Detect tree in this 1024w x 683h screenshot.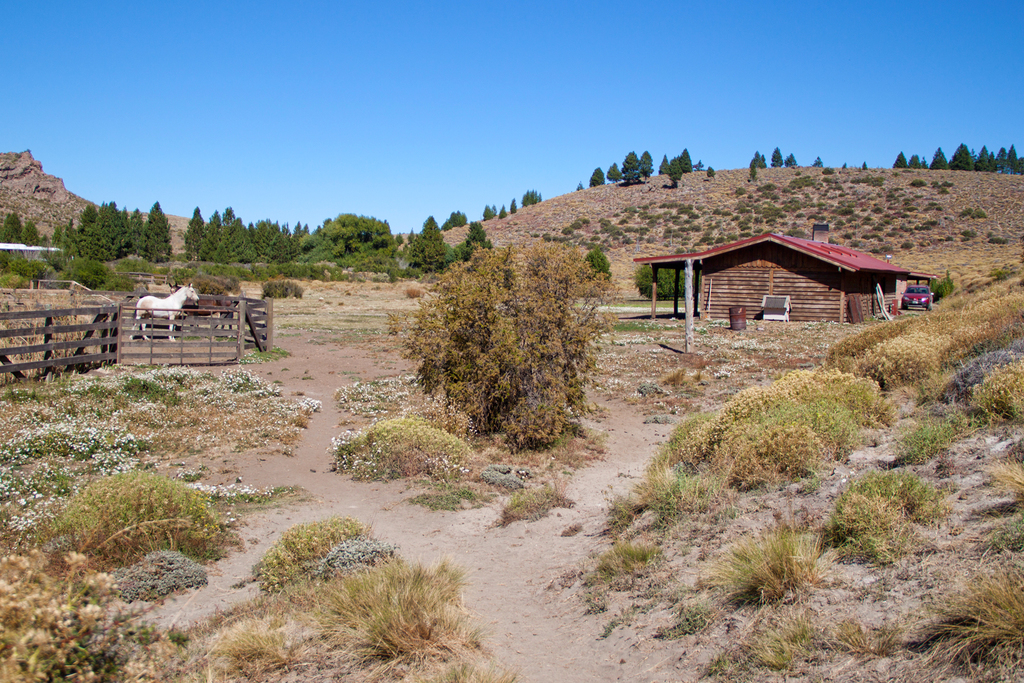
Detection: [570,184,585,198].
